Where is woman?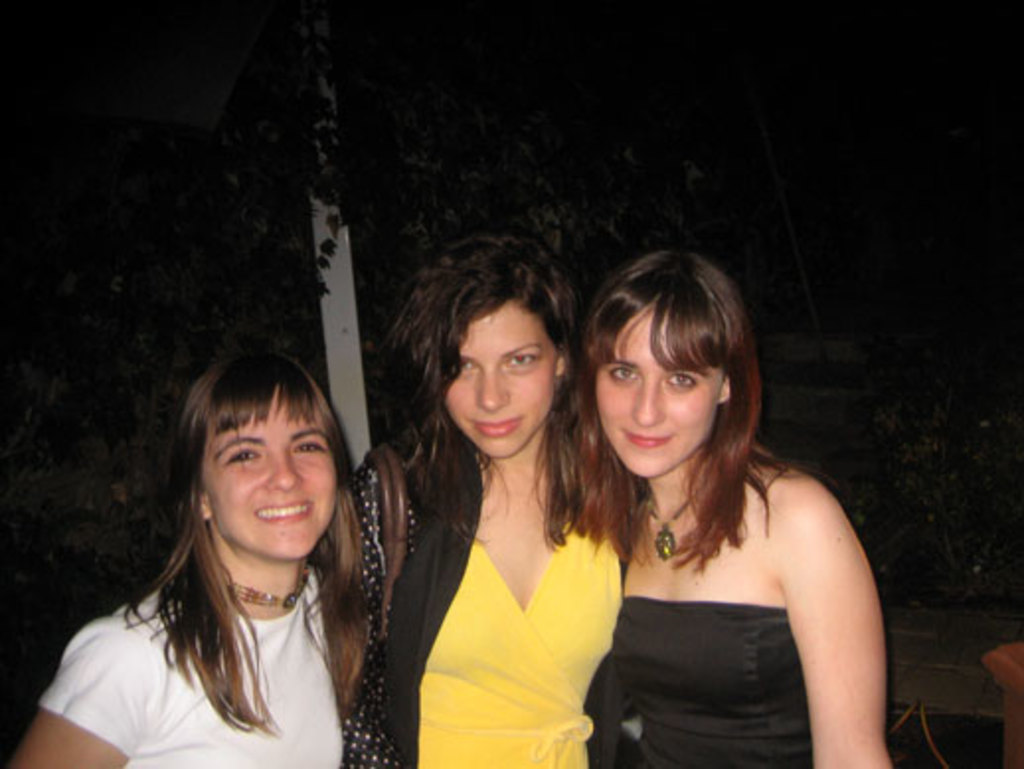
<region>0, 356, 378, 767</region>.
